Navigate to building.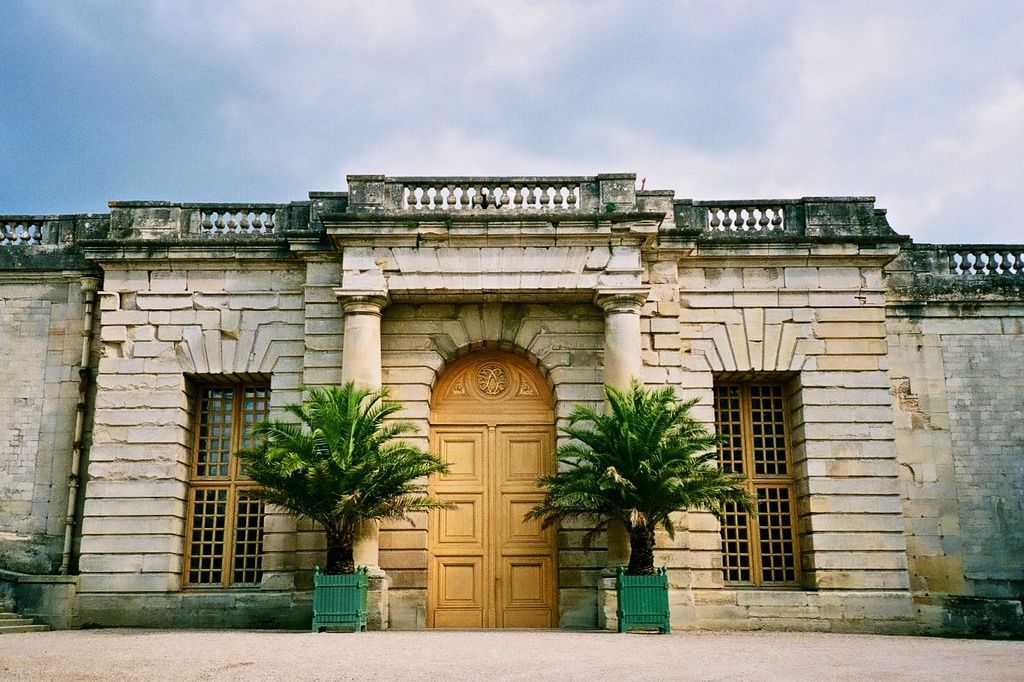
Navigation target: detection(0, 174, 1023, 640).
